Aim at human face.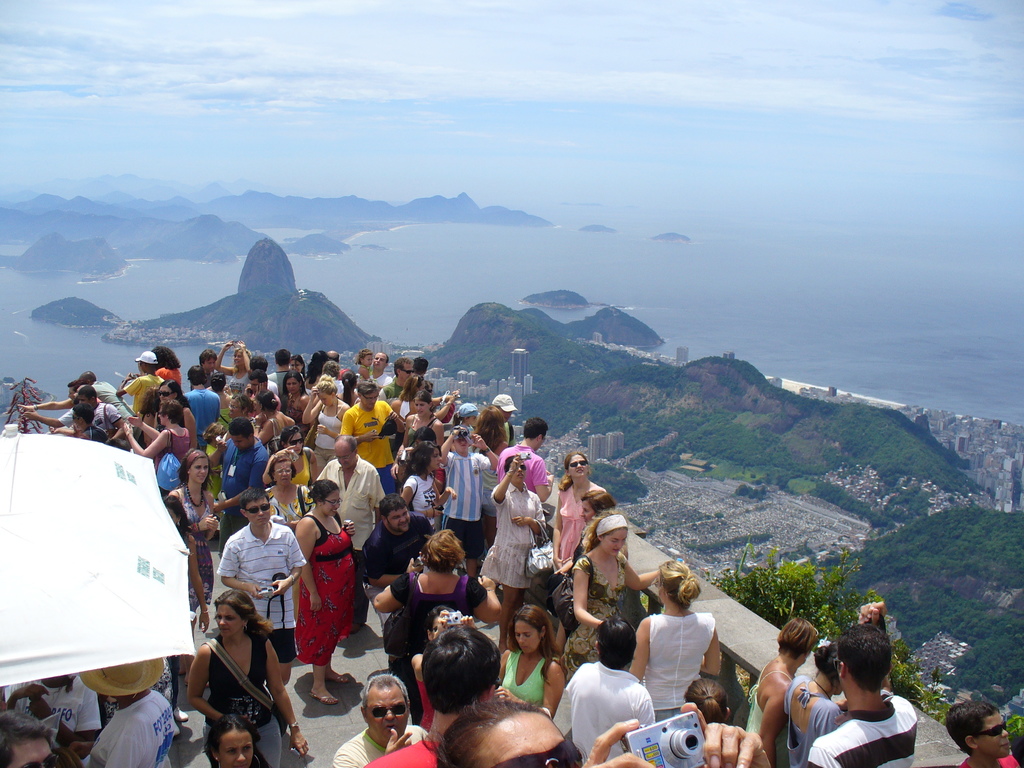
Aimed at [248,502,271,525].
